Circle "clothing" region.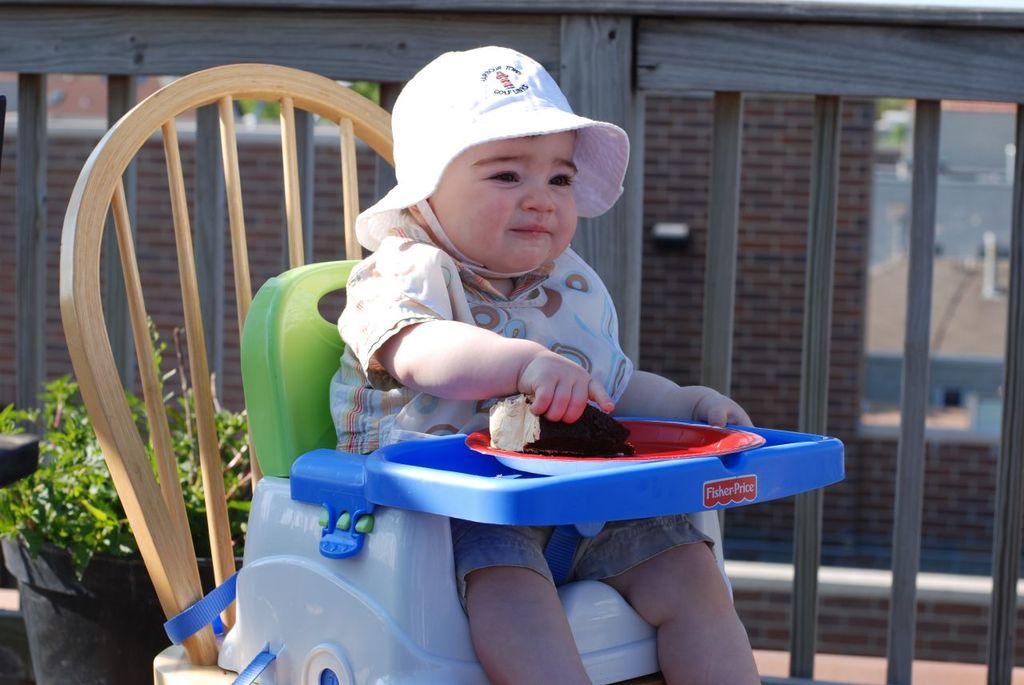
Region: 343,204,690,530.
